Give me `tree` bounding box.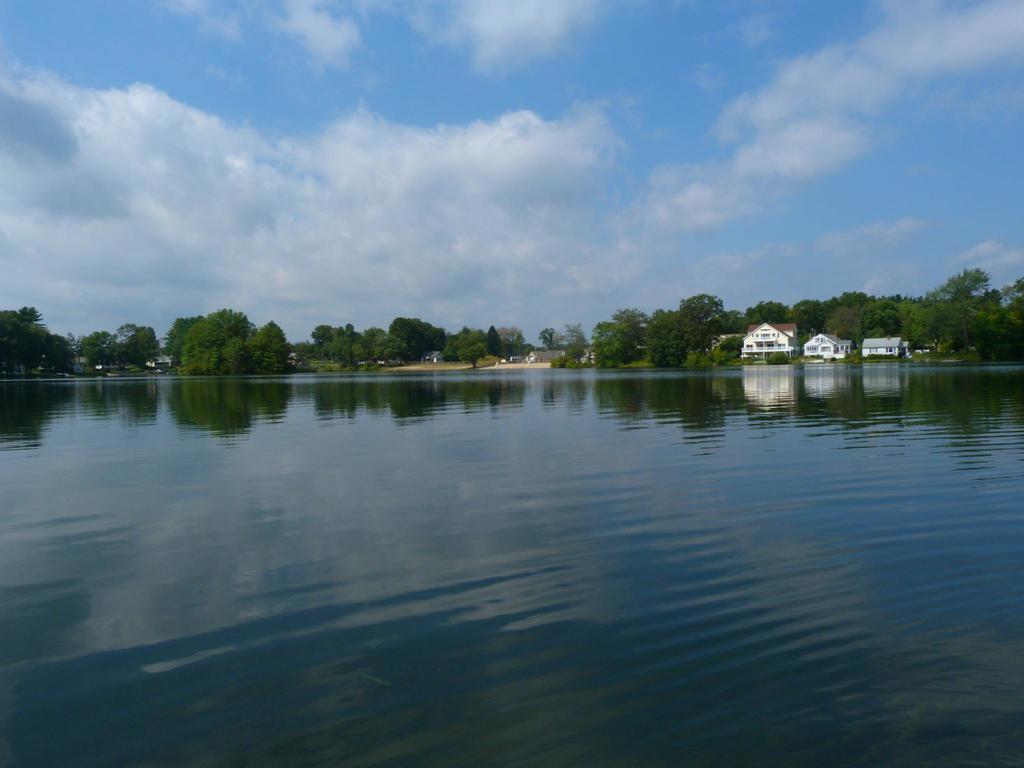
<bbox>536, 326, 558, 351</bbox>.
